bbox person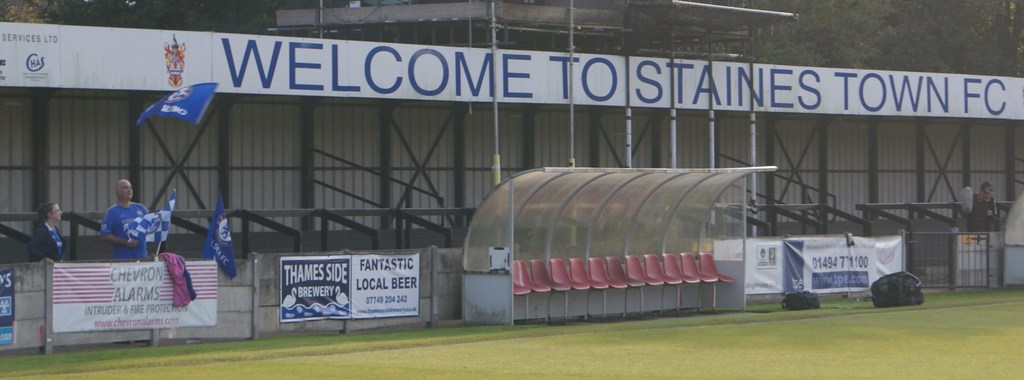
box=[83, 182, 143, 260]
